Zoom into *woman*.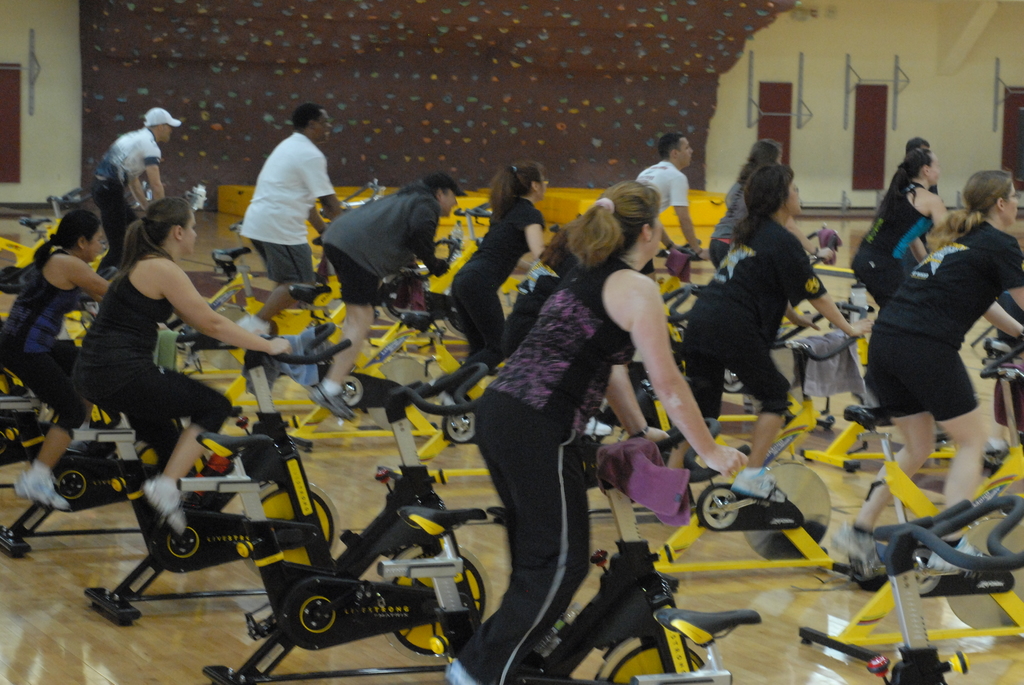
Zoom target: locate(845, 148, 954, 310).
